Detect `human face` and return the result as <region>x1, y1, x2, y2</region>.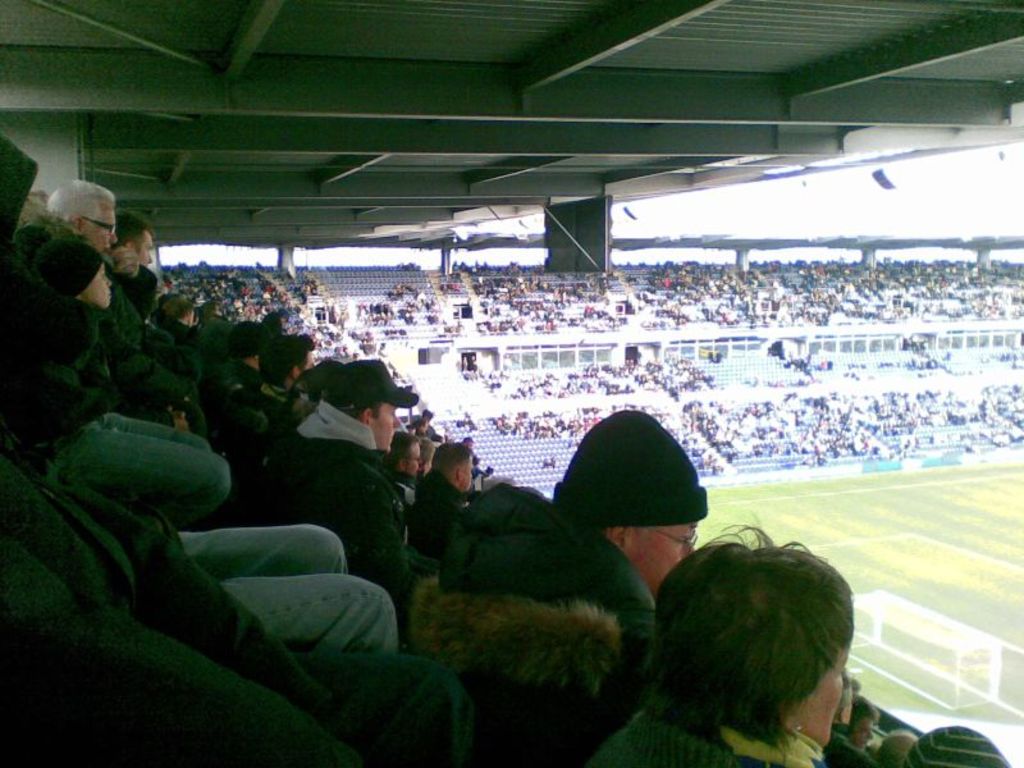
<region>630, 522, 698, 595</region>.
